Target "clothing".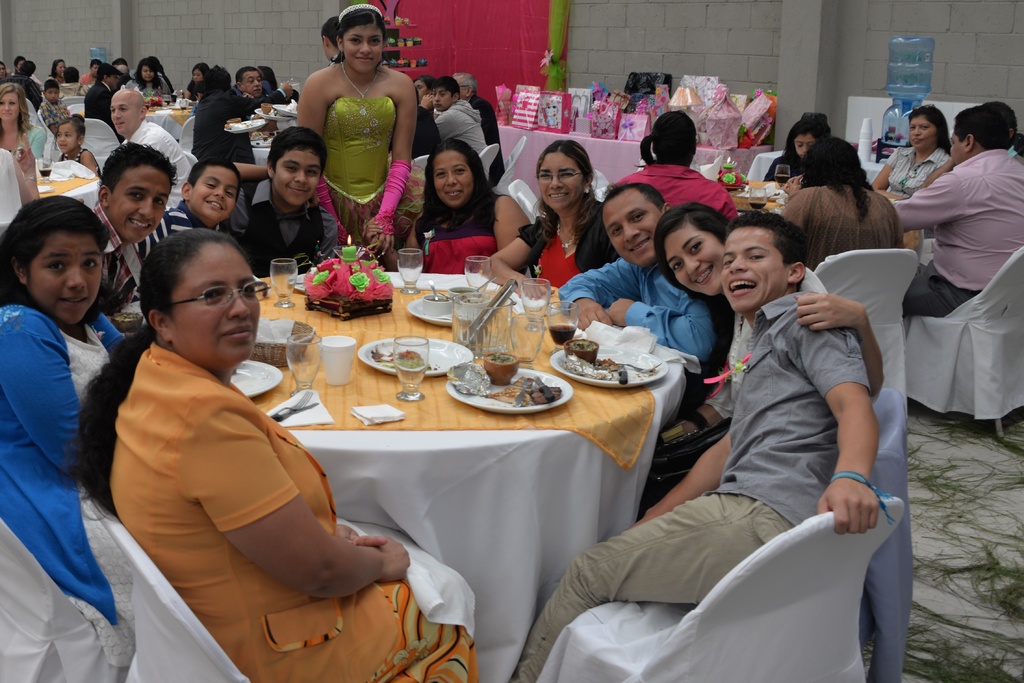
Target region: bbox=[870, 140, 947, 246].
